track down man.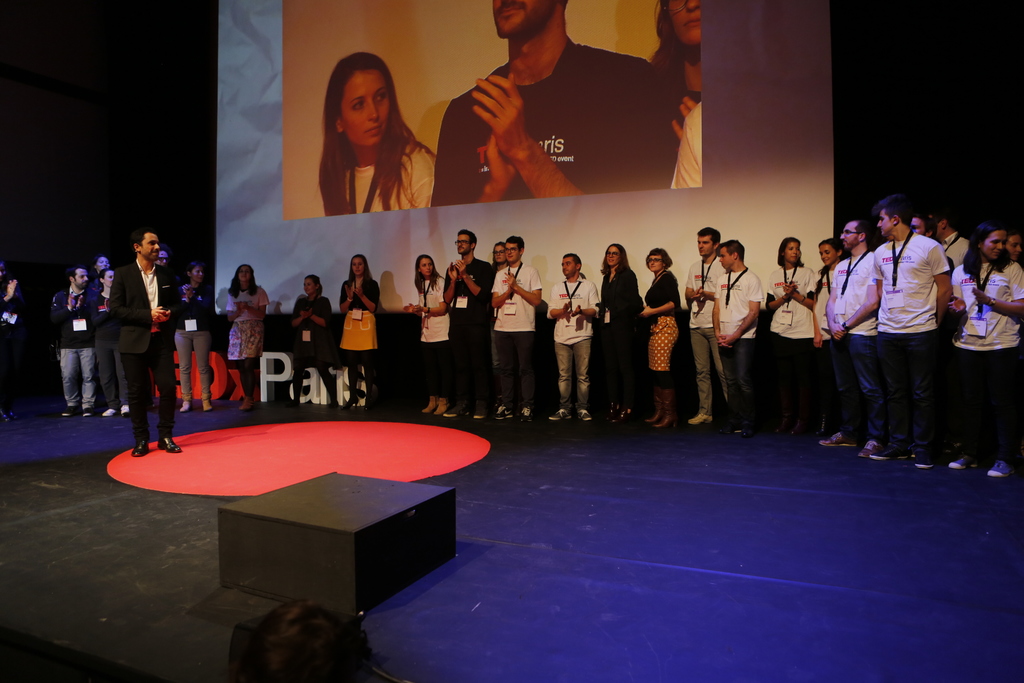
Tracked to [left=120, top=228, right=185, bottom=445].
